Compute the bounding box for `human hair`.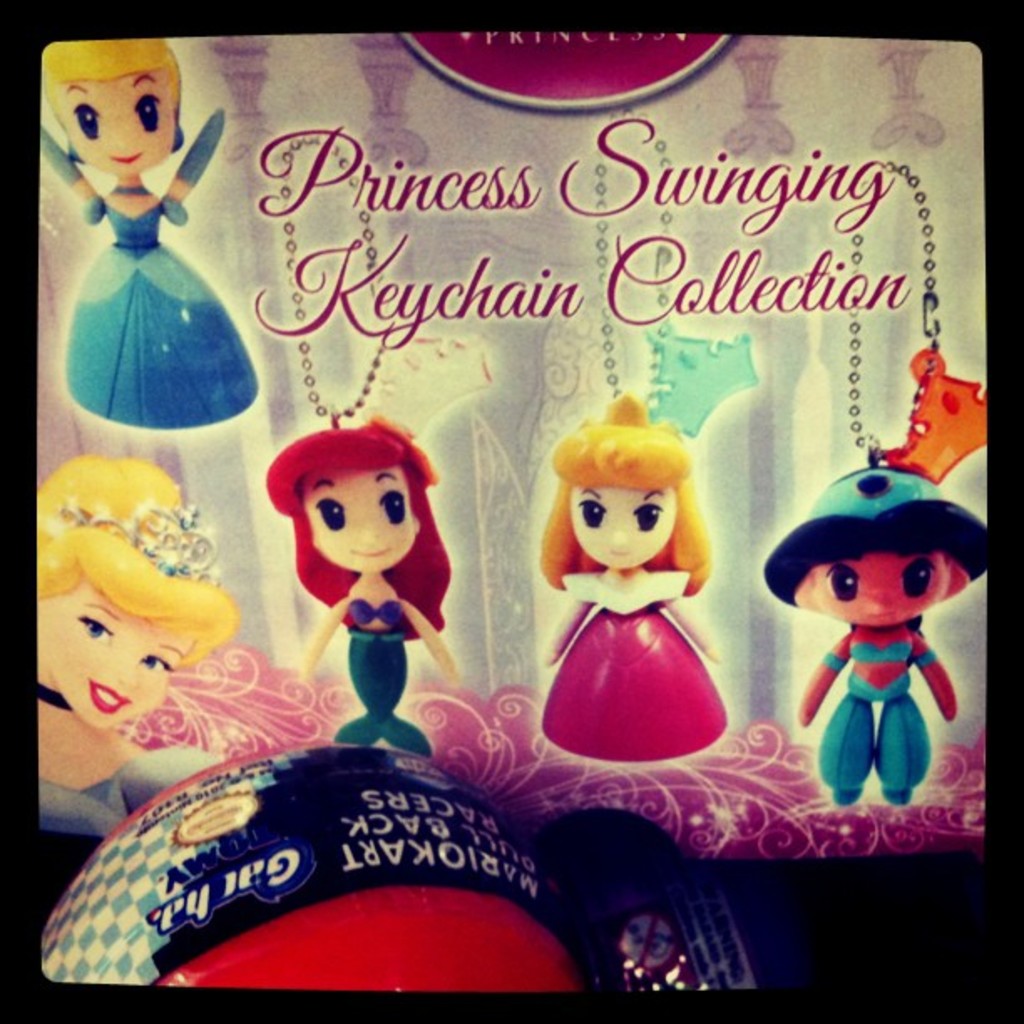
(44, 35, 164, 146).
